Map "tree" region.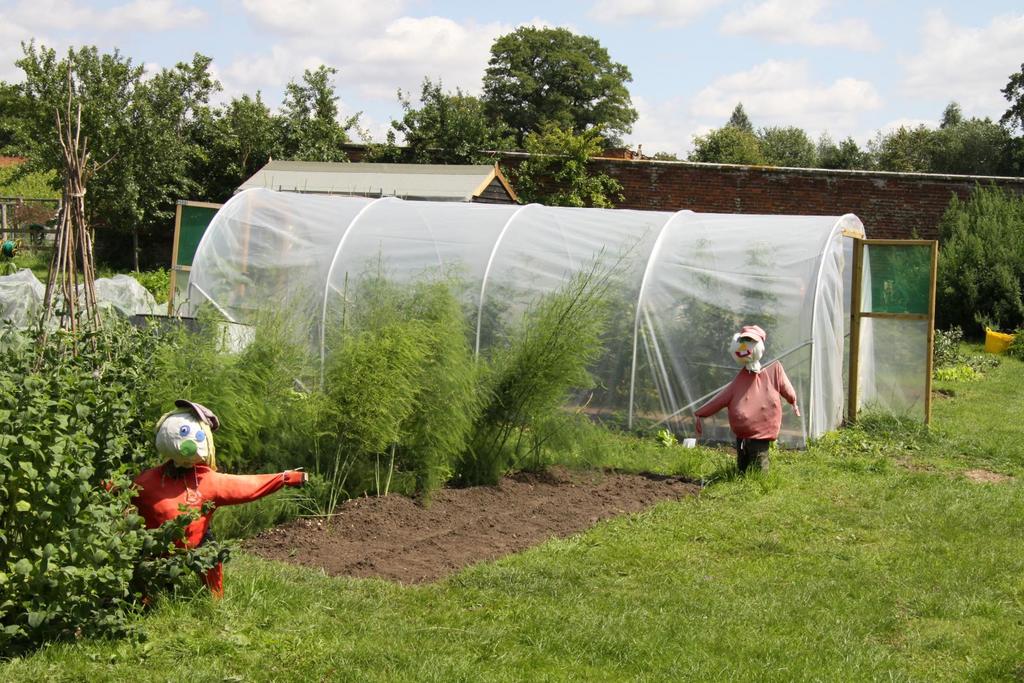
Mapped to 893,186,1023,347.
